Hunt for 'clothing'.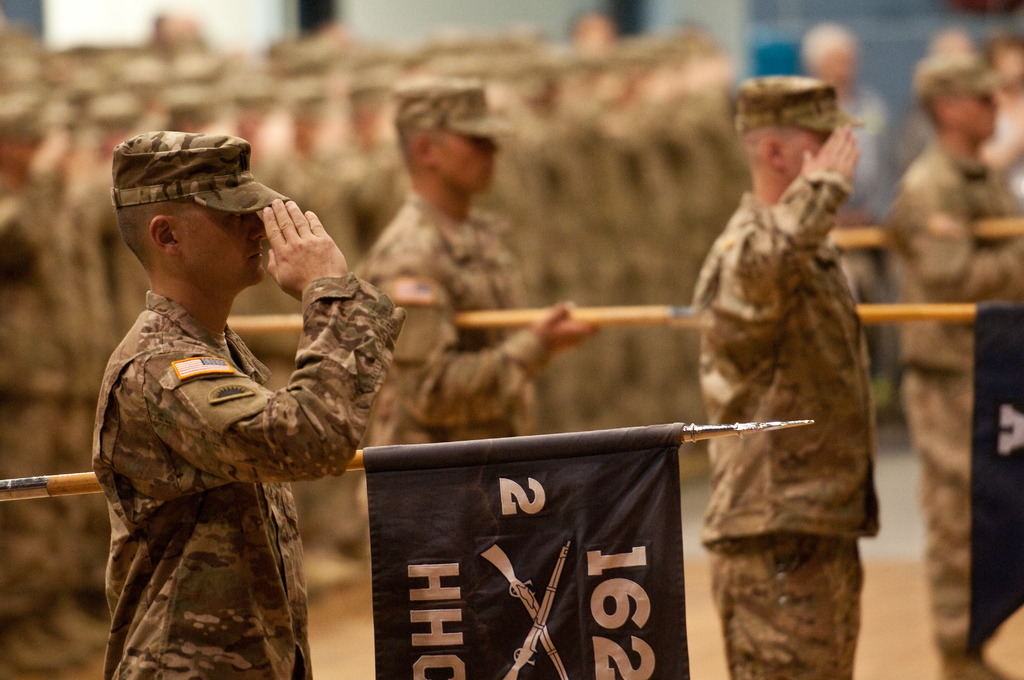
Hunted down at box=[904, 139, 1020, 672].
